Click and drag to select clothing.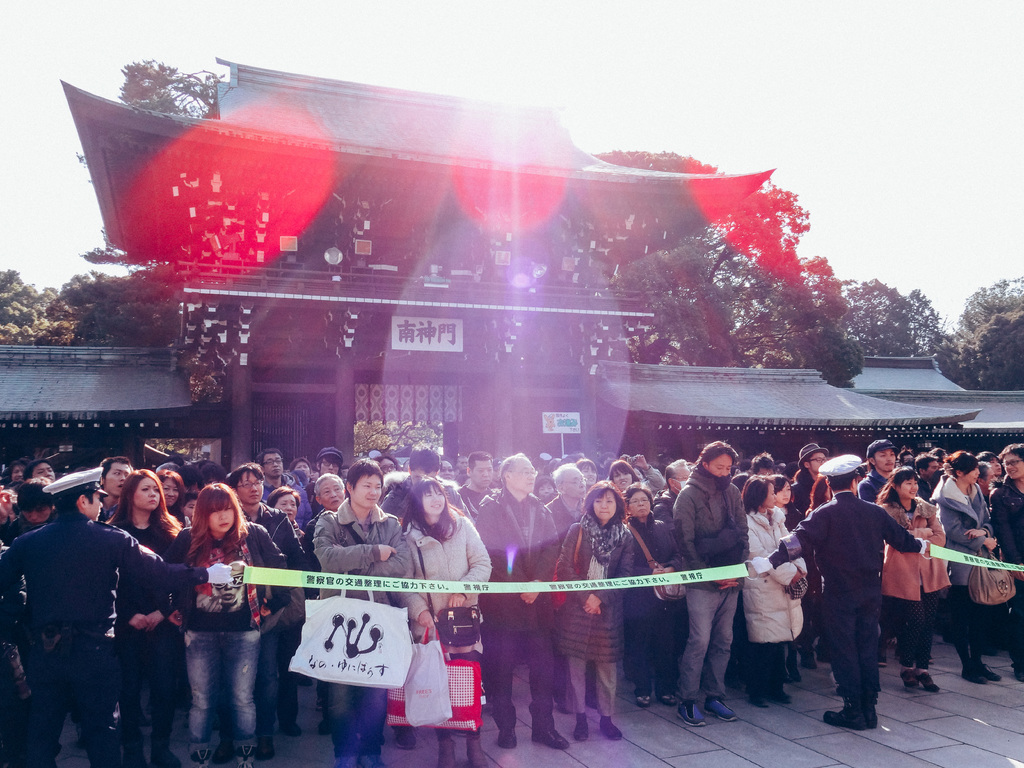
Selection: crop(113, 516, 179, 755).
